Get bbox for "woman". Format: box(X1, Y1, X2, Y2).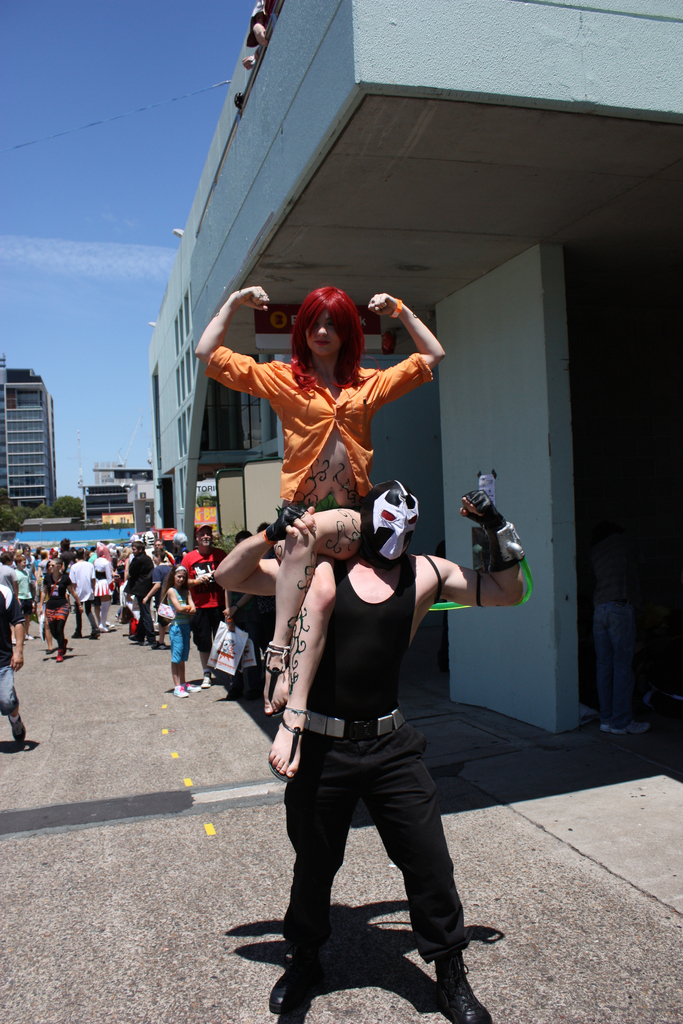
box(139, 548, 172, 647).
